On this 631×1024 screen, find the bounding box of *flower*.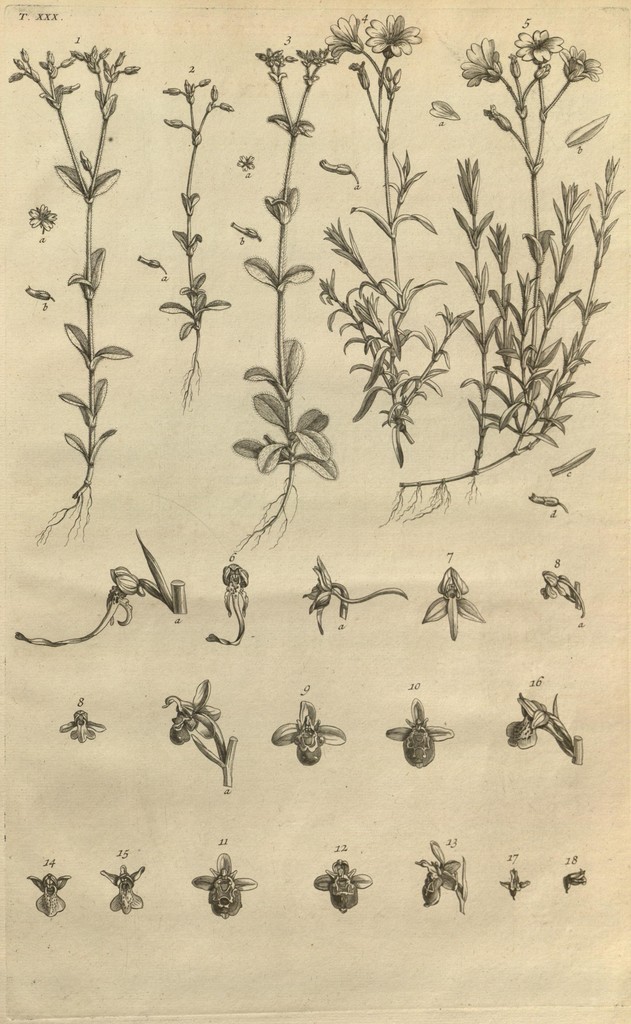
Bounding box: <bbox>541, 573, 583, 615</bbox>.
